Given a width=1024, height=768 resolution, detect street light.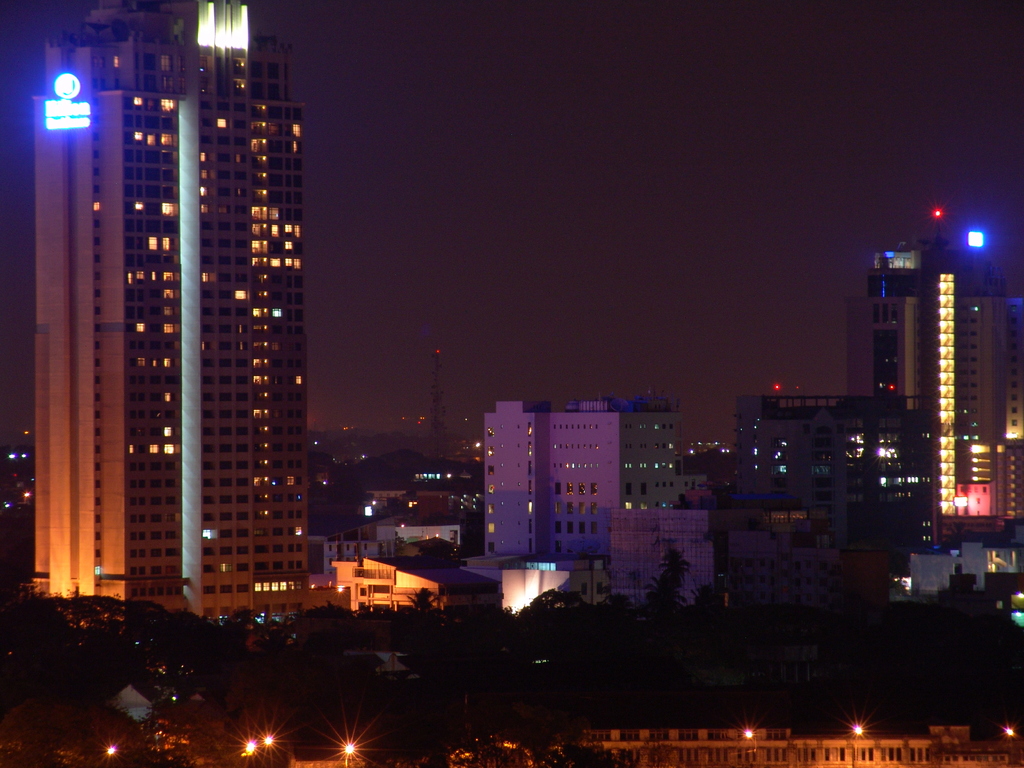
l=84, t=744, r=116, b=767.
